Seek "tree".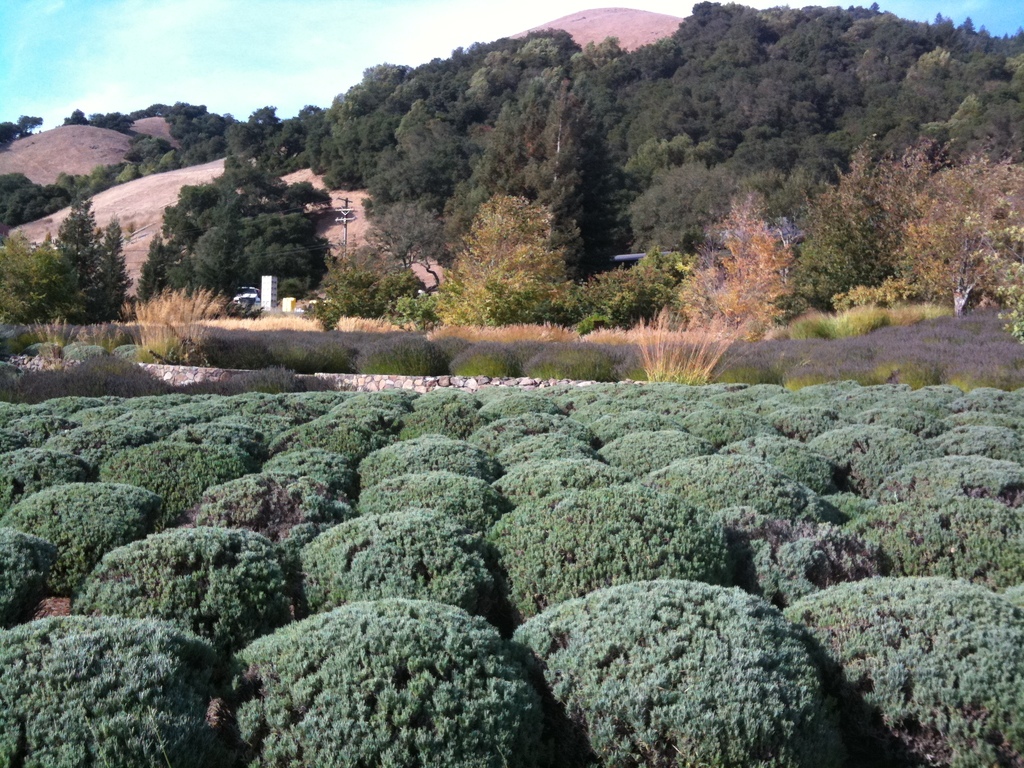
(left=511, top=571, right=847, bottom=767).
